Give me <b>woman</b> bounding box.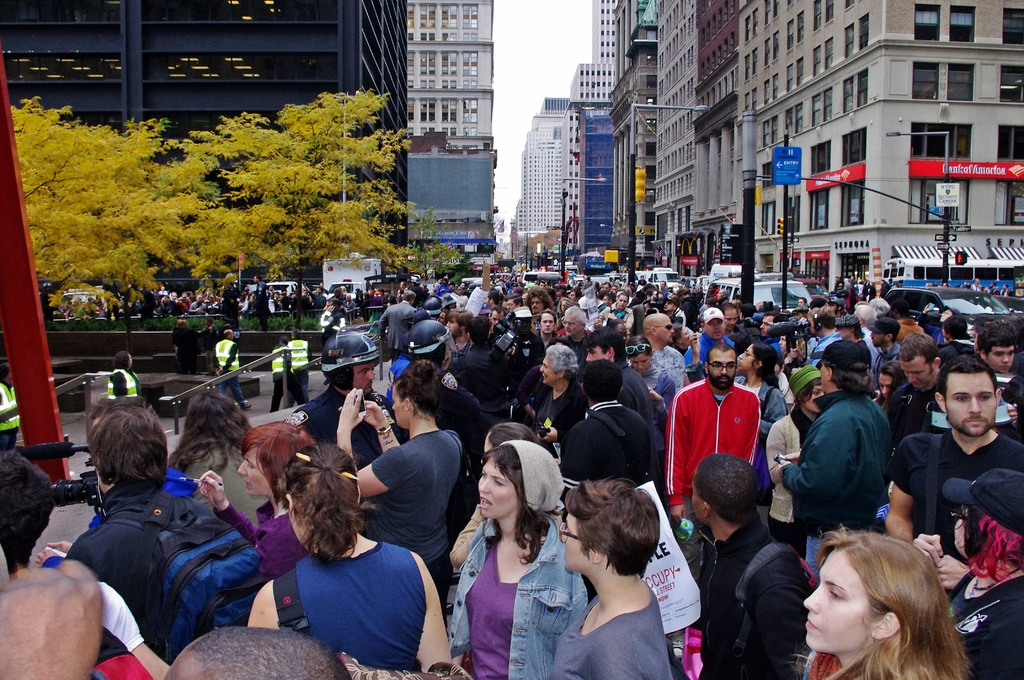
box=[796, 528, 972, 679].
